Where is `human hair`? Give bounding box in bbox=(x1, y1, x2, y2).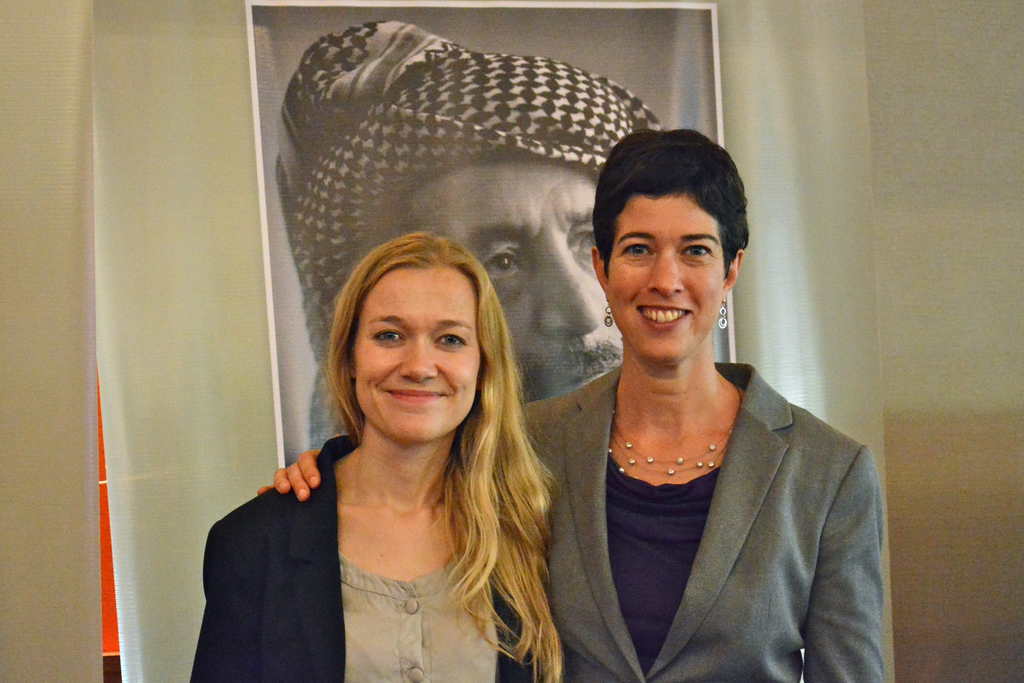
bbox=(595, 115, 751, 308).
